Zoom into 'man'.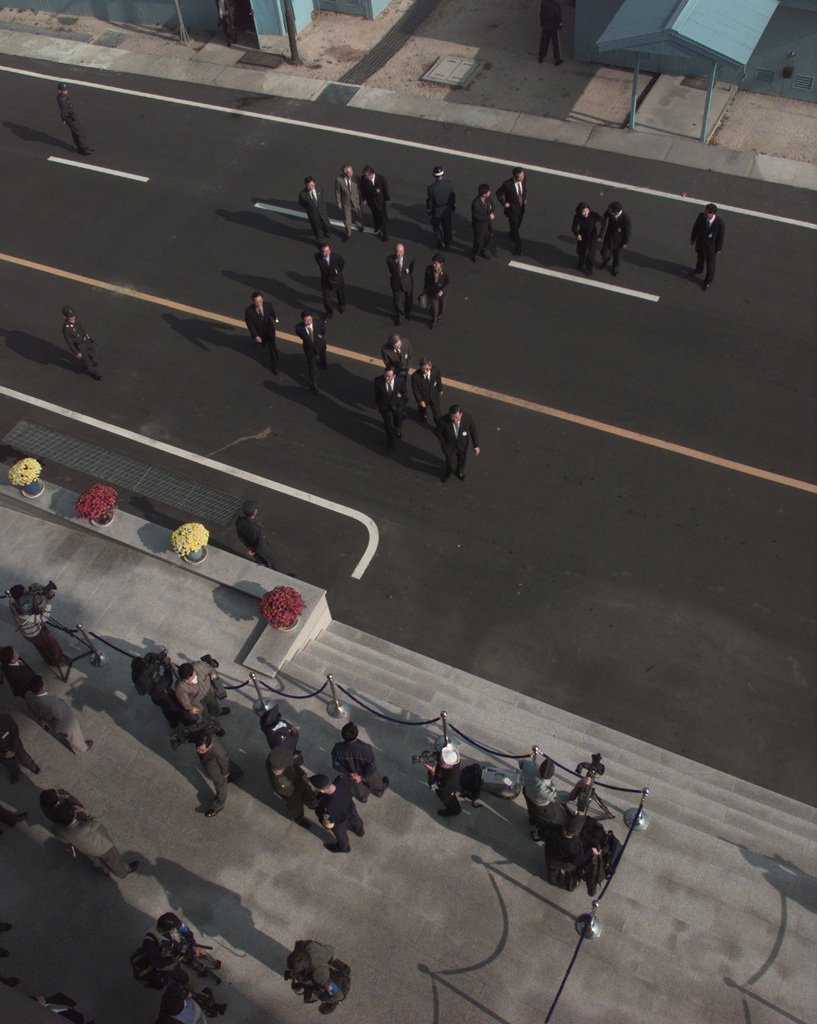
Zoom target: region(313, 242, 346, 315).
